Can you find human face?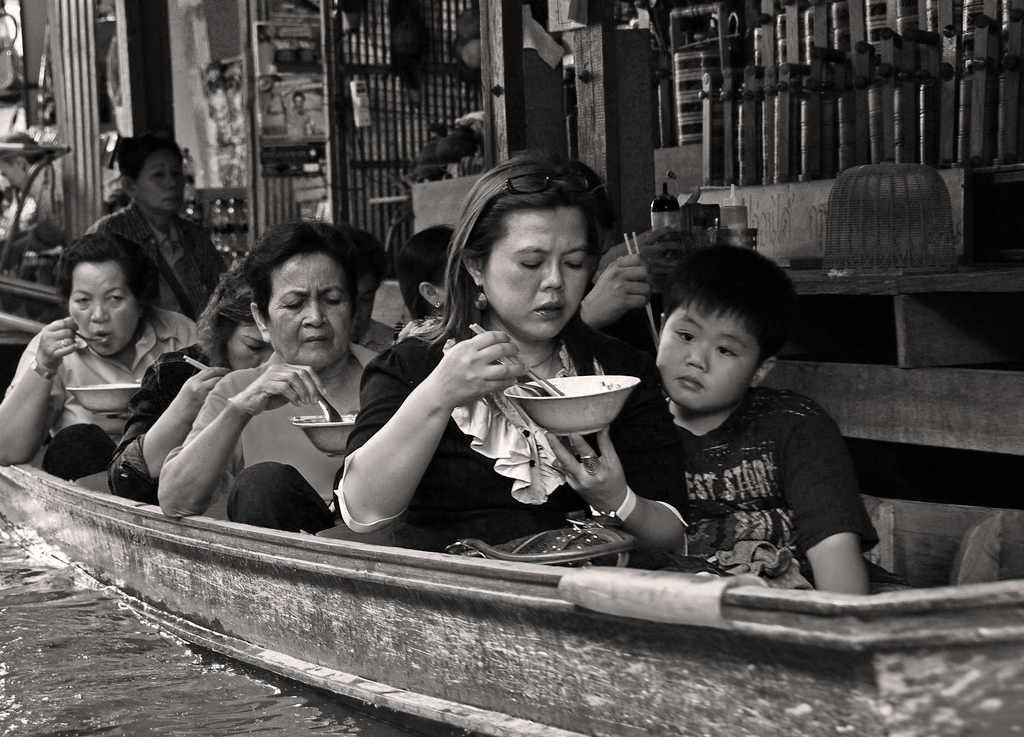
Yes, bounding box: detection(483, 208, 592, 338).
